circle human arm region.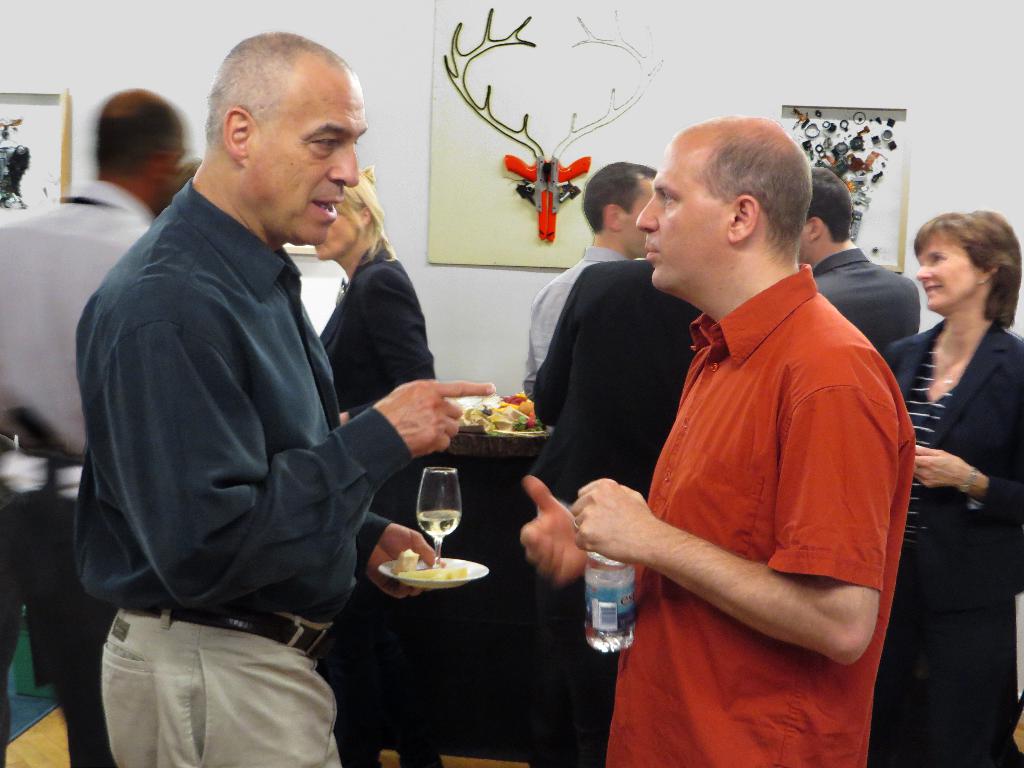
Region: <region>525, 479, 673, 602</region>.
